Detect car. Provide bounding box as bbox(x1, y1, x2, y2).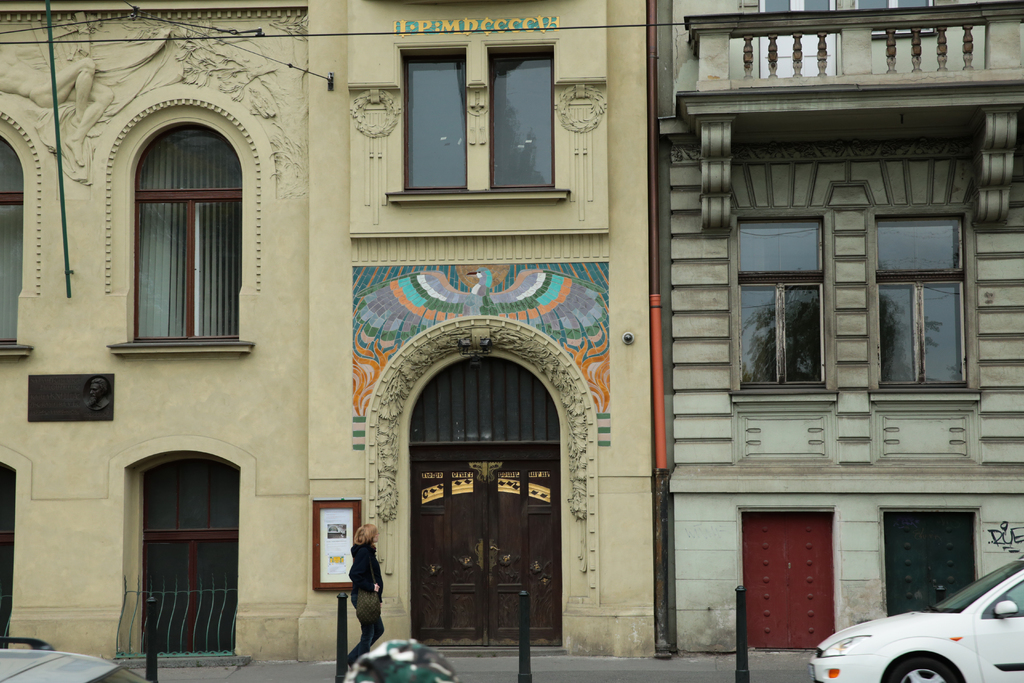
bbox(812, 554, 1023, 682).
